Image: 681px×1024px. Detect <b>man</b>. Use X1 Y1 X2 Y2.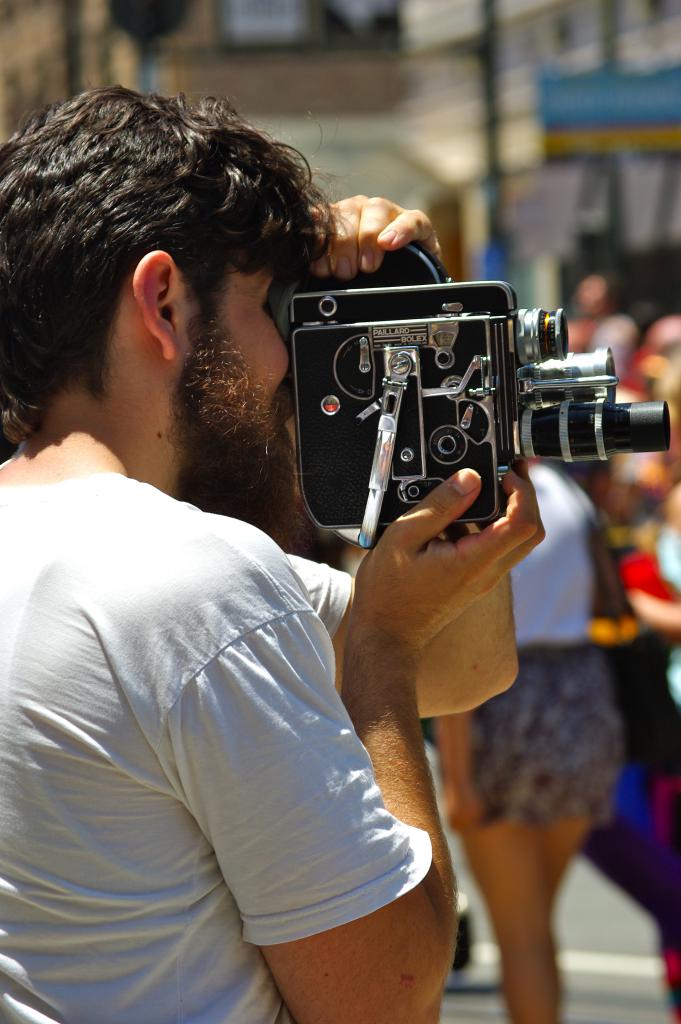
7 108 541 1023.
